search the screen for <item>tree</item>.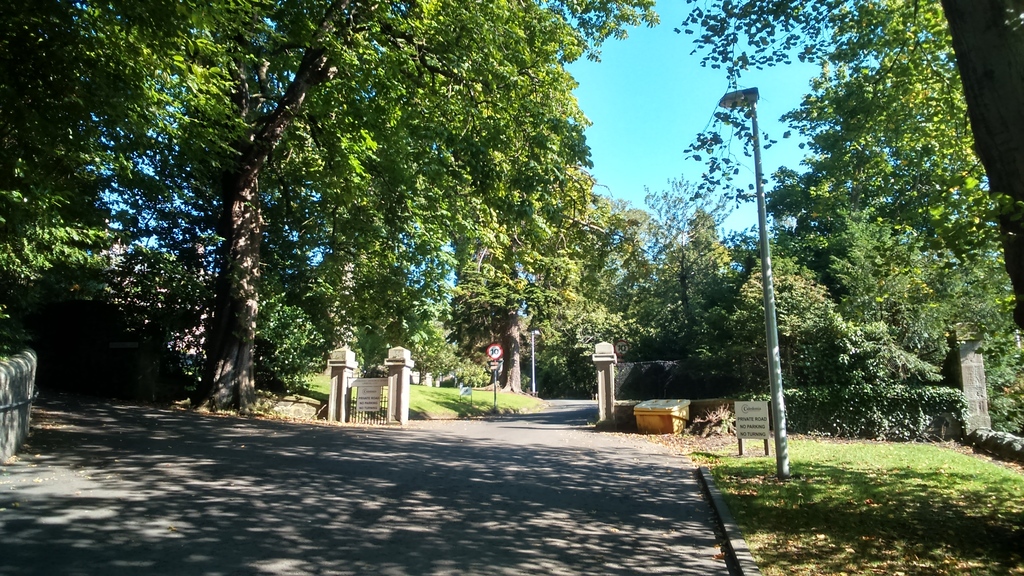
Found at pyautogui.locateOnScreen(704, 142, 1016, 410).
